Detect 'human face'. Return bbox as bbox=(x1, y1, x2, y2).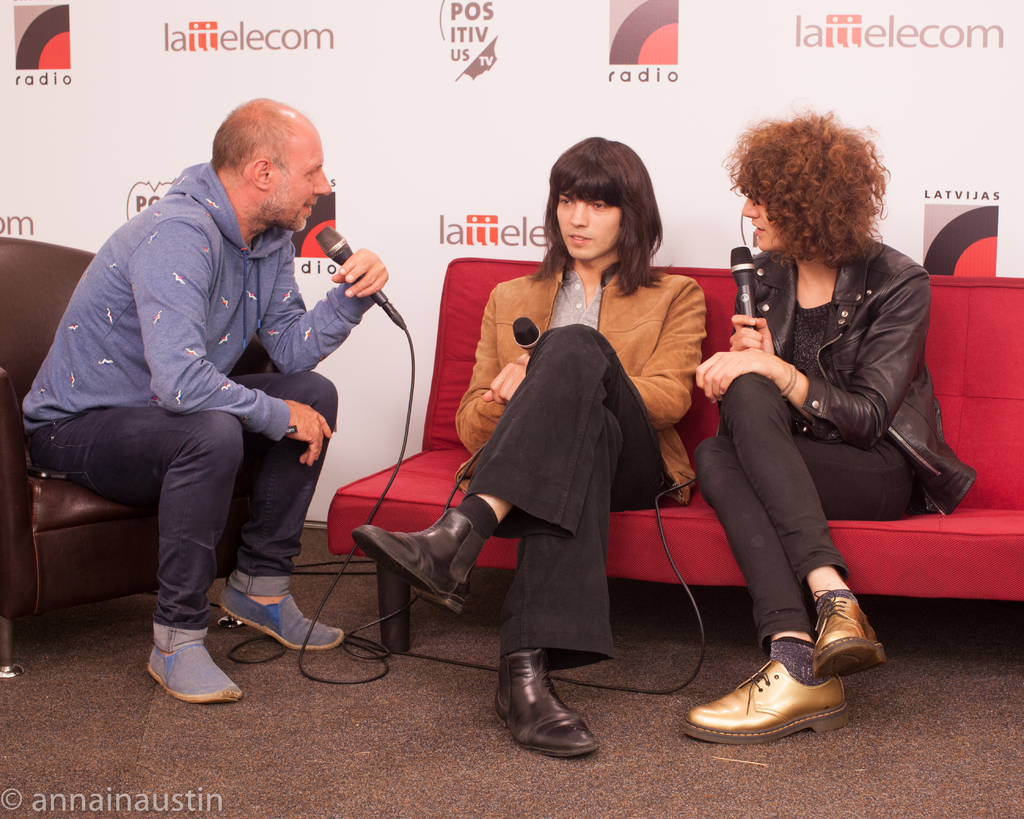
bbox=(554, 191, 623, 261).
